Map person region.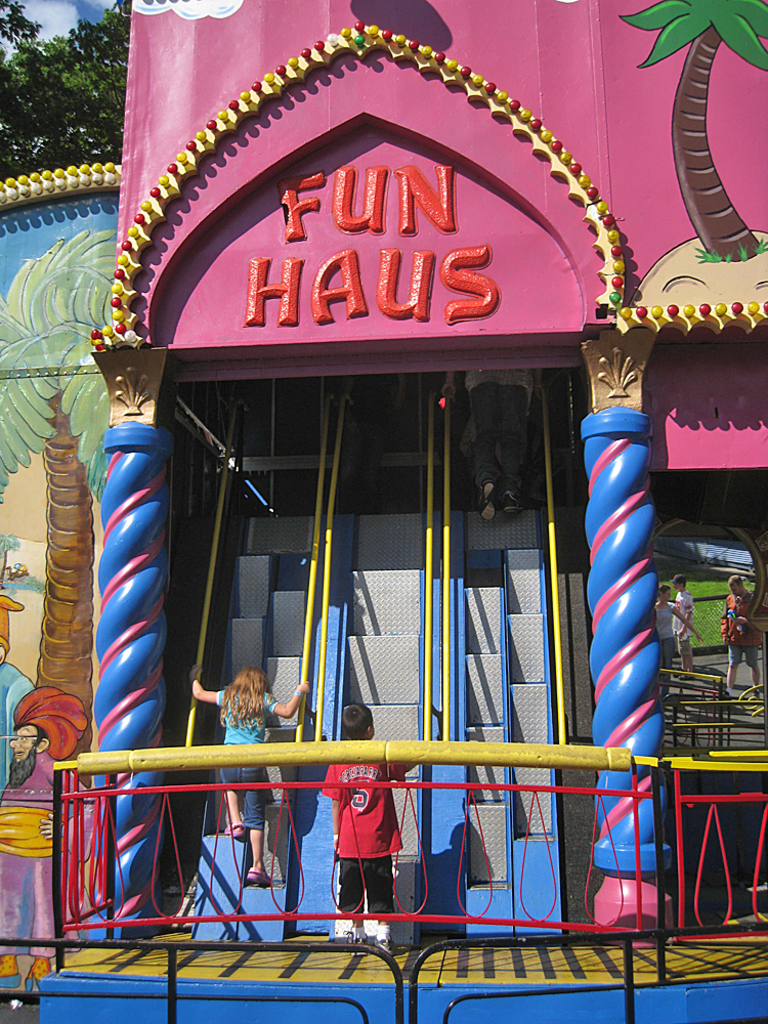
Mapped to crop(671, 571, 693, 678).
